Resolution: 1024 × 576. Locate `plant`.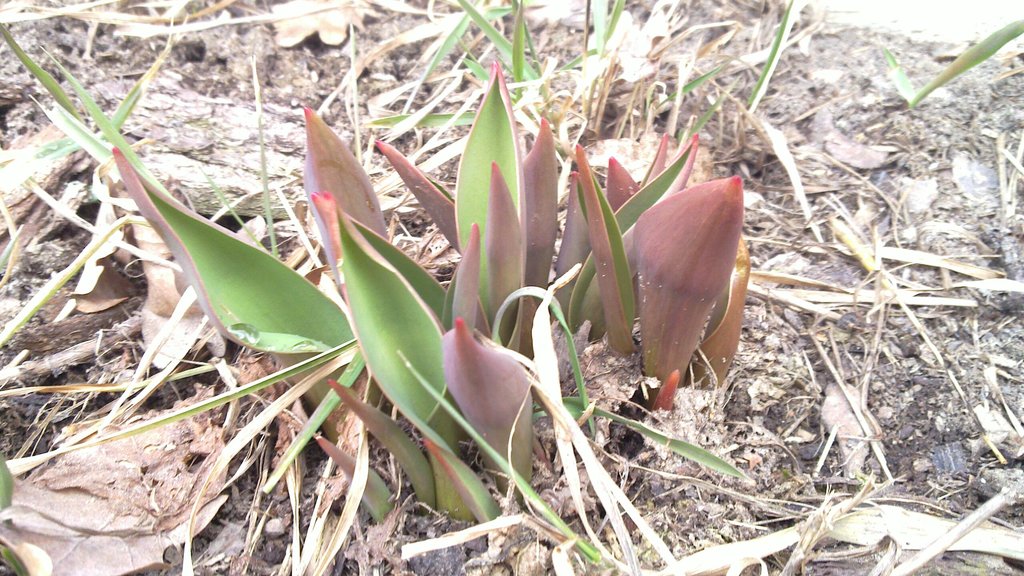
<bbox>877, 16, 1023, 106</bbox>.
